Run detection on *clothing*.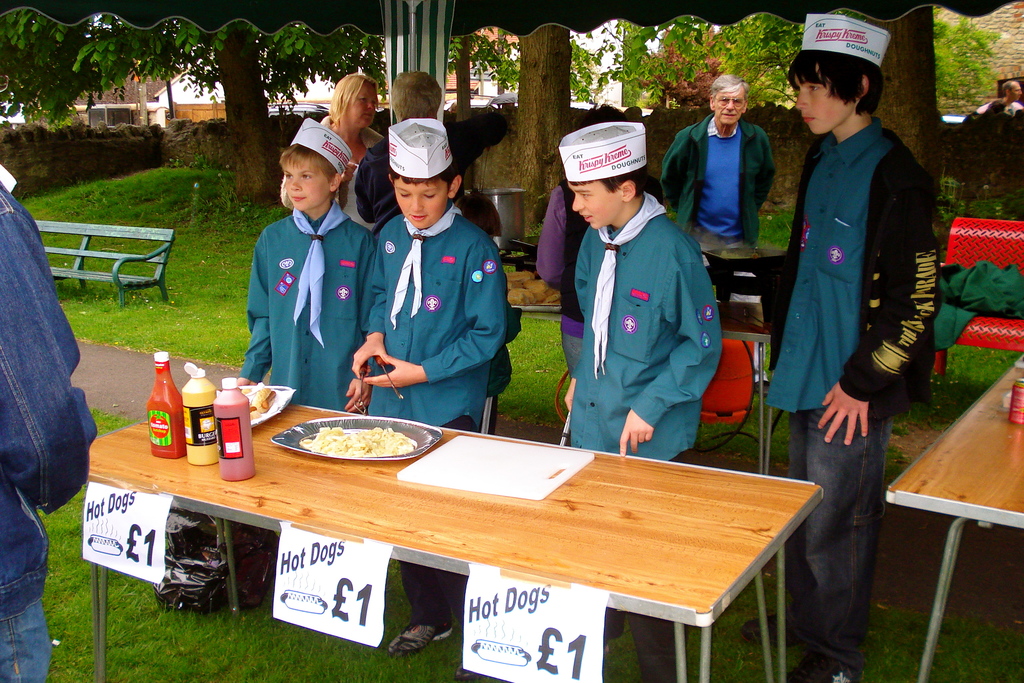
Result: 278, 109, 385, 225.
